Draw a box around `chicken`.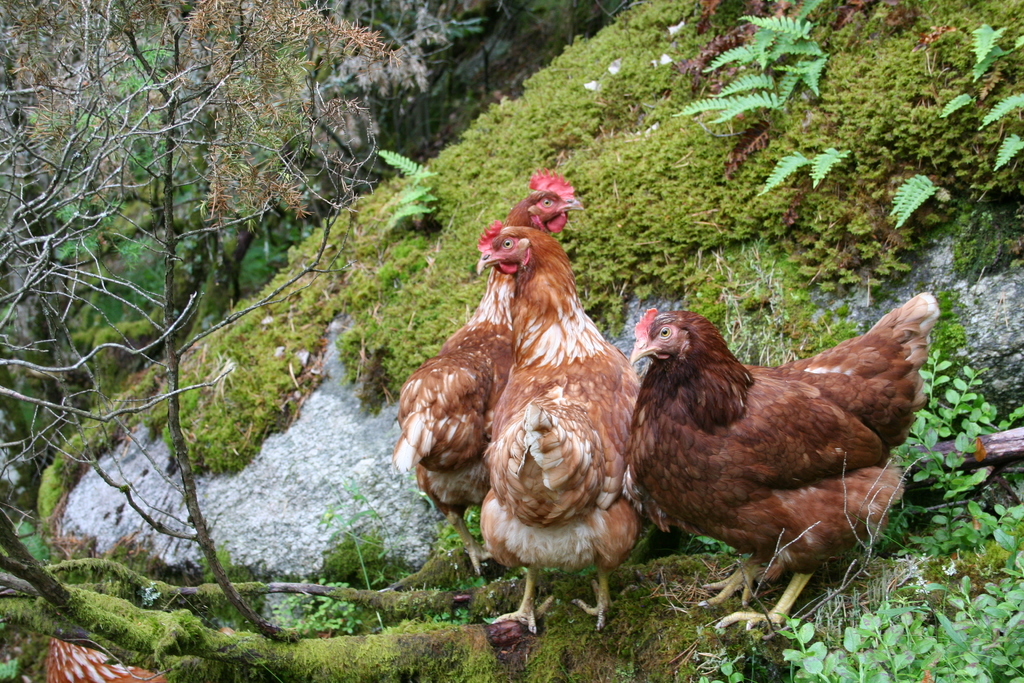
470/219/647/642.
